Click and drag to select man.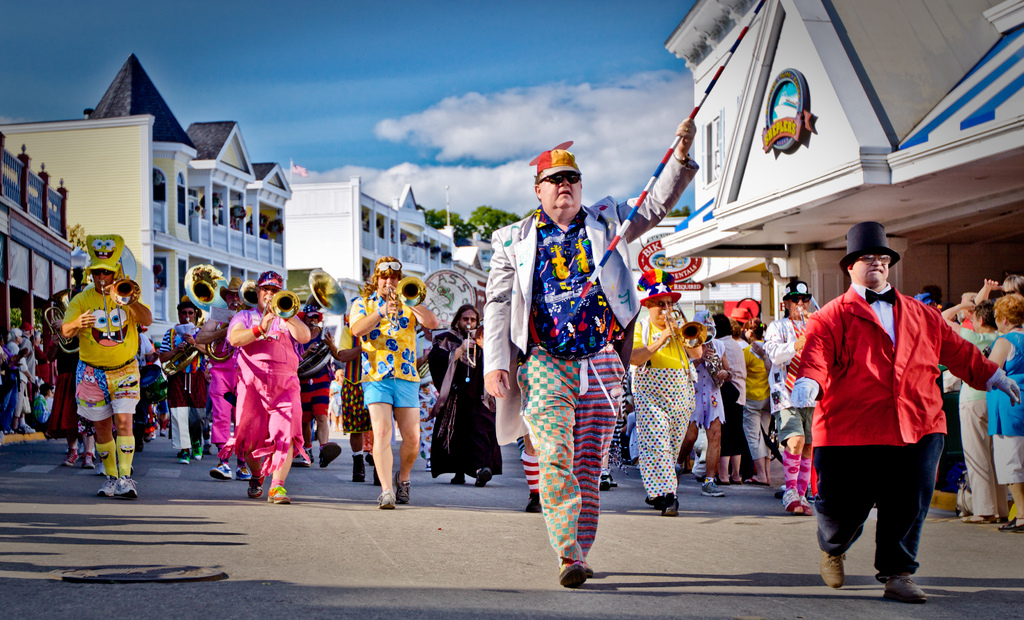
Selection: left=344, top=262, right=435, bottom=499.
